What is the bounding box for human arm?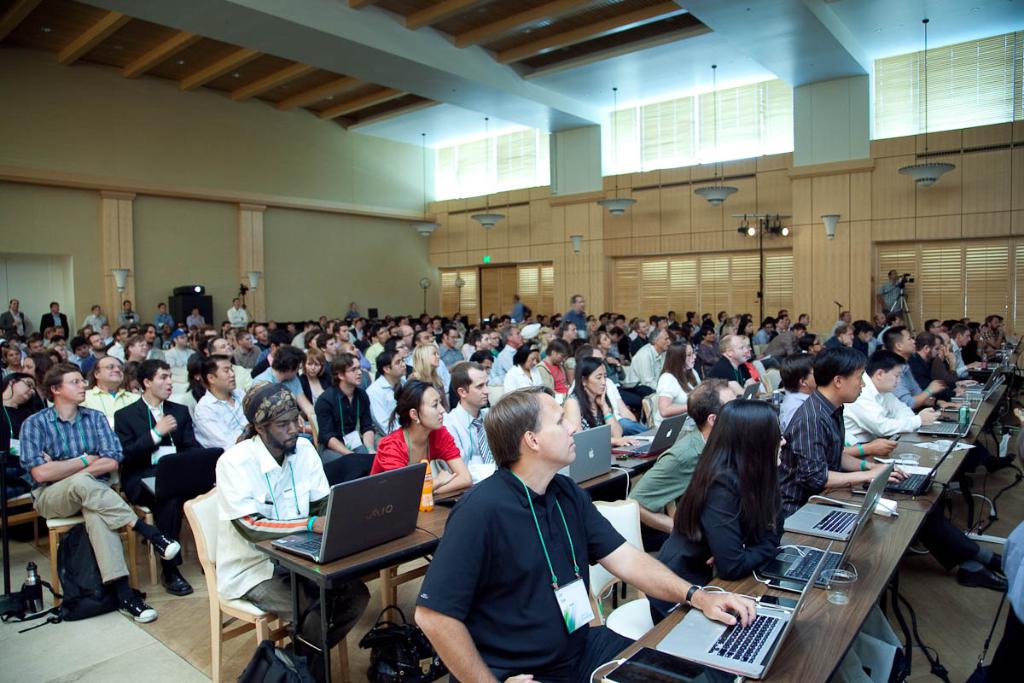
411 502 528 682.
